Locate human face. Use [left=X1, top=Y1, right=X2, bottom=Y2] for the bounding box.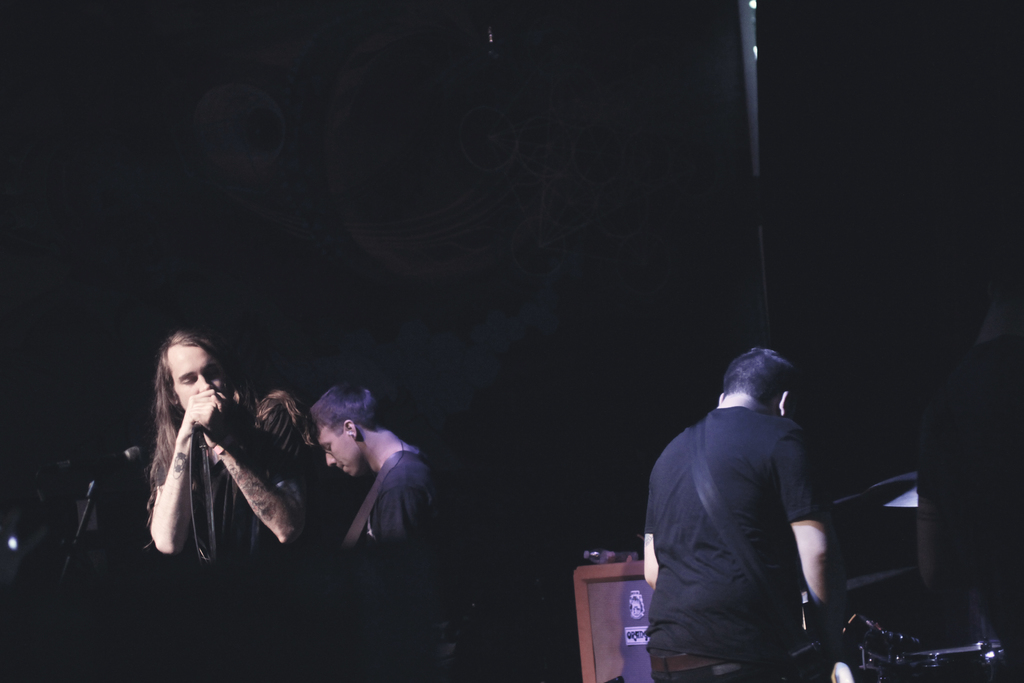
[left=169, top=342, right=224, bottom=409].
